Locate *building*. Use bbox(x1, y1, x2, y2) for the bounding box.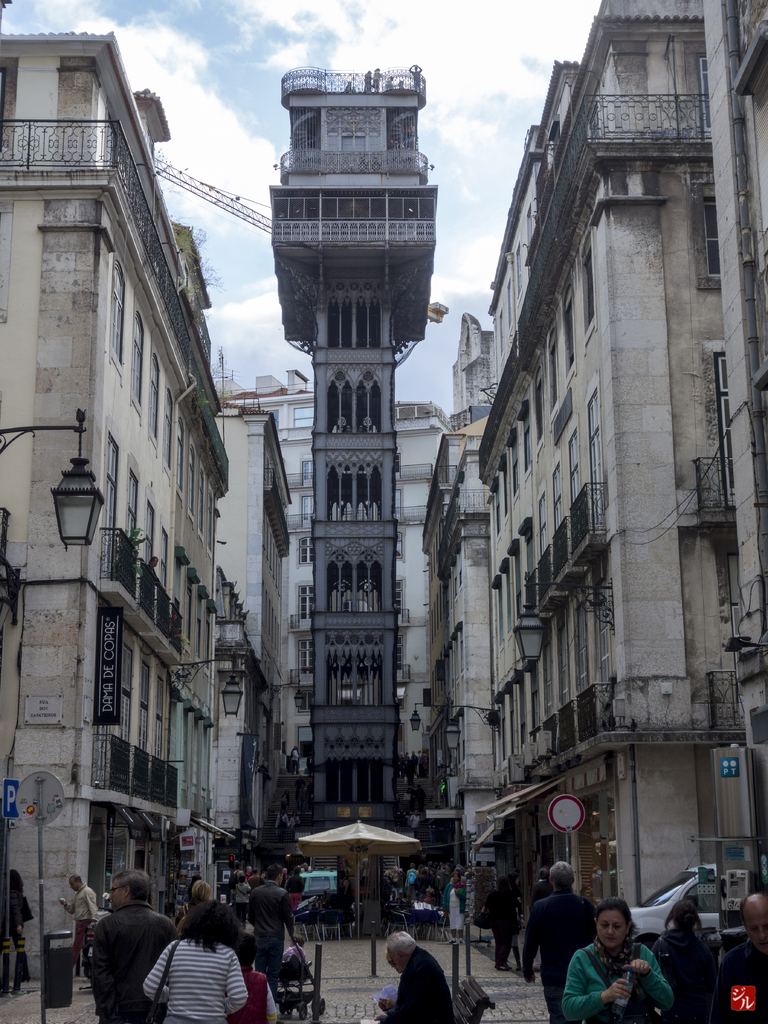
bbox(405, 444, 526, 916).
